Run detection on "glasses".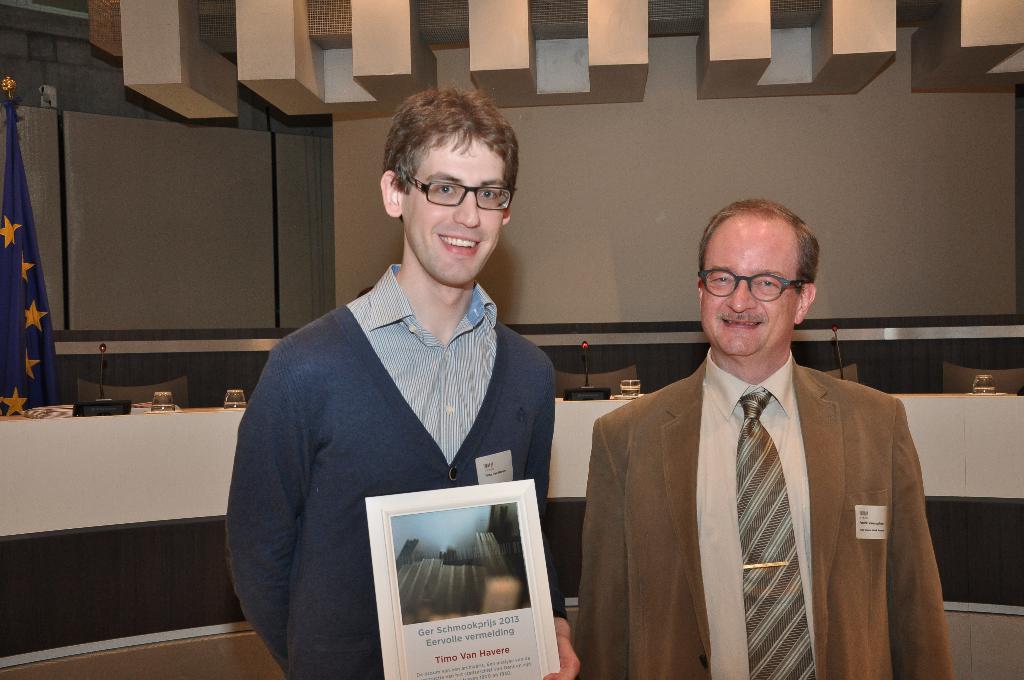
Result: x1=398 y1=166 x2=520 y2=212.
